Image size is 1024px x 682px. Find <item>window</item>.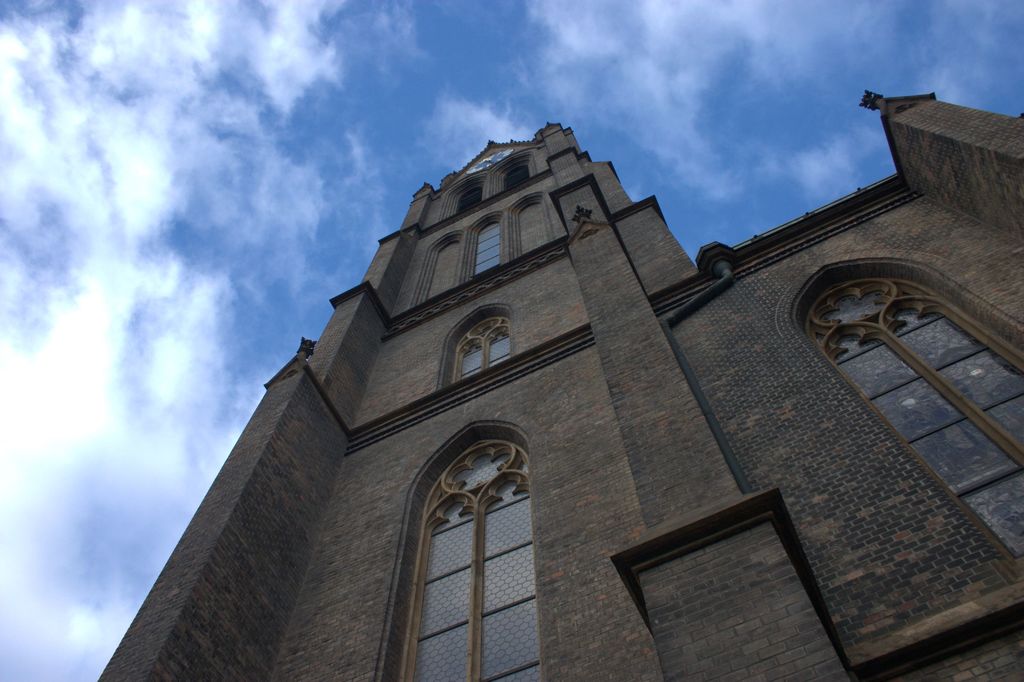
crop(444, 298, 514, 383).
